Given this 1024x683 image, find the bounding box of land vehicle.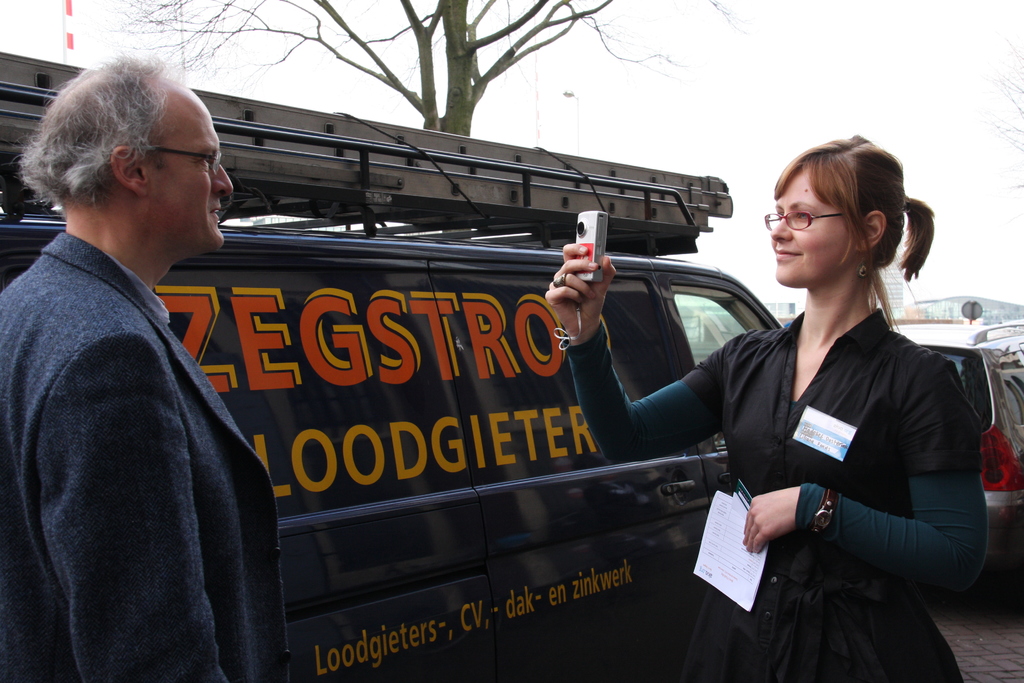
886:316:1023:555.
